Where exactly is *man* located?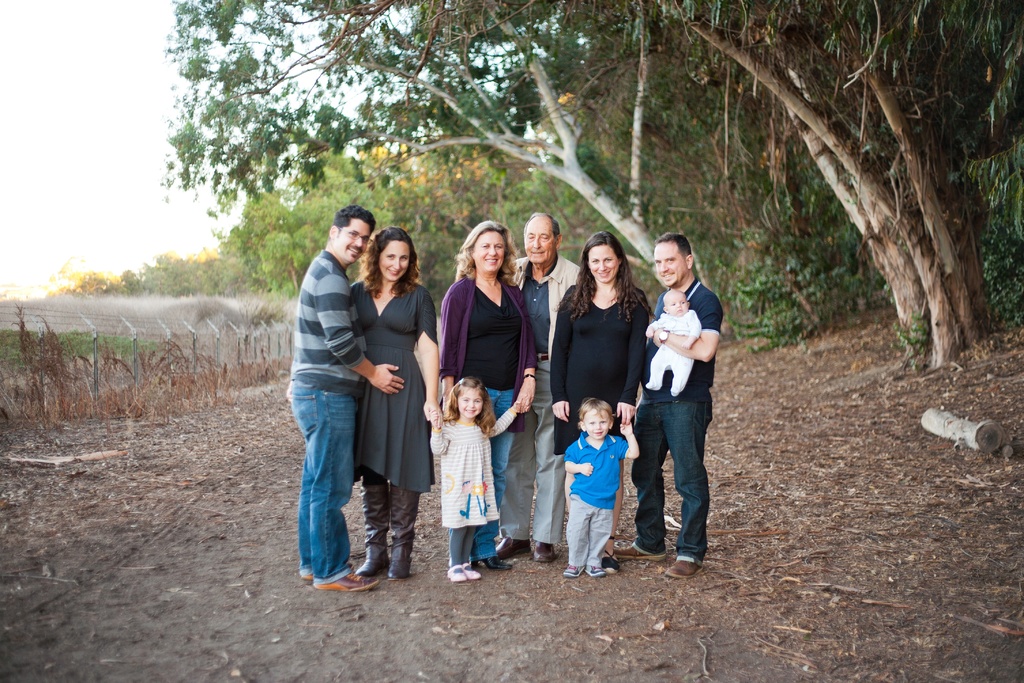
Its bounding box is 280 201 404 597.
